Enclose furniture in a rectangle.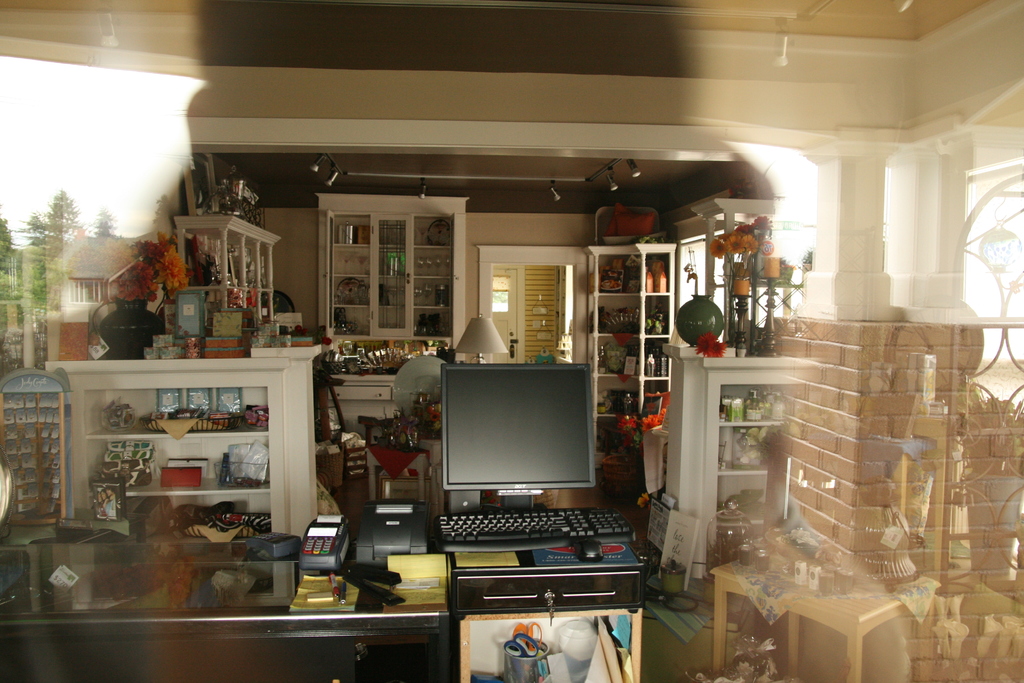
[716,568,916,675].
